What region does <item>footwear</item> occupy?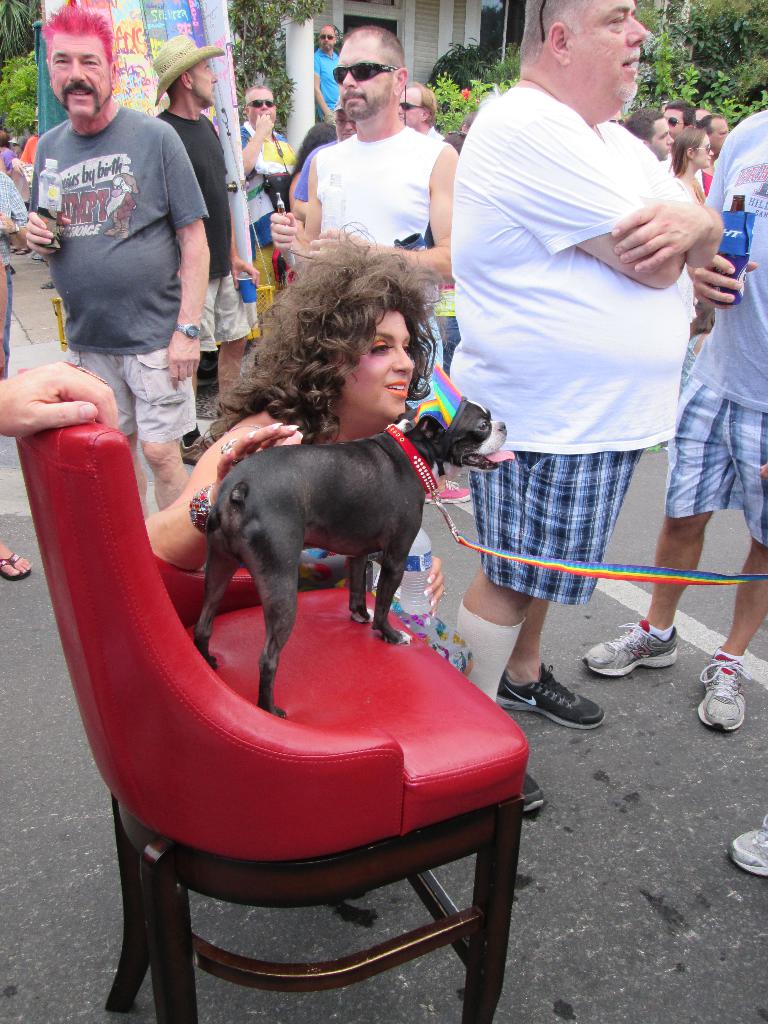
<box>517,767,550,817</box>.
